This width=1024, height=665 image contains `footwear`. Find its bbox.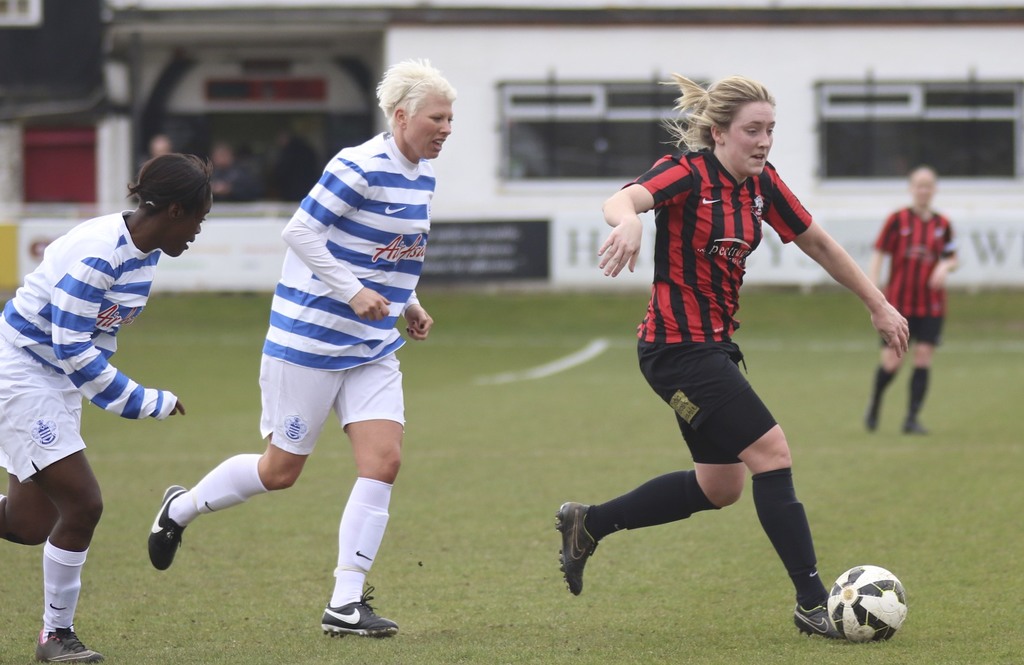
select_region(557, 498, 597, 599).
